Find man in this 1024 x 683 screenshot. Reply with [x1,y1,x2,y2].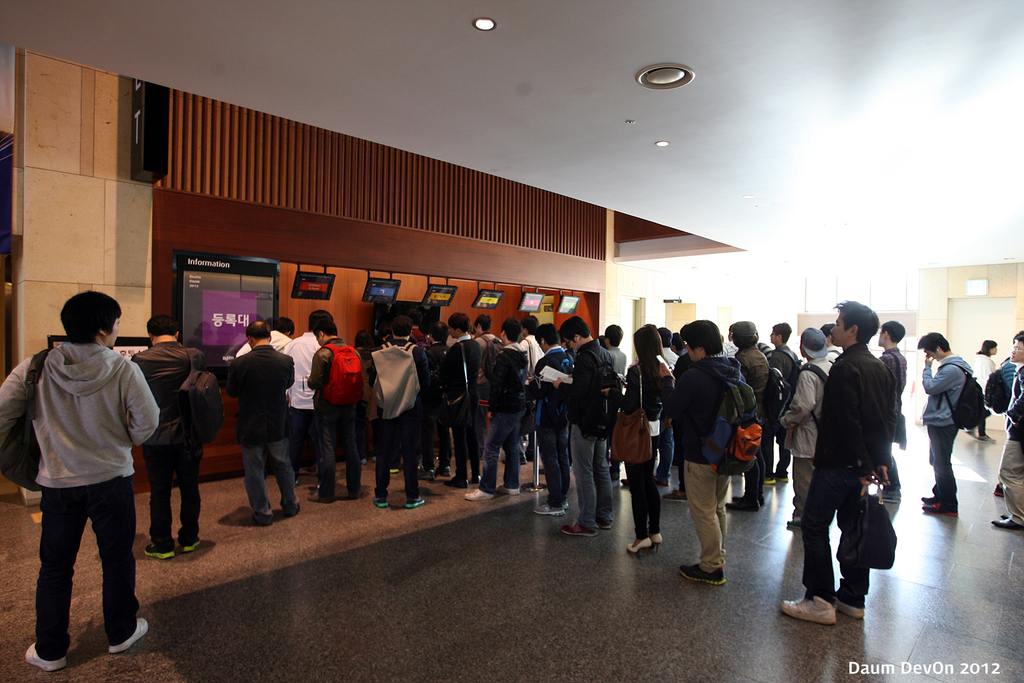
[769,323,797,485].
